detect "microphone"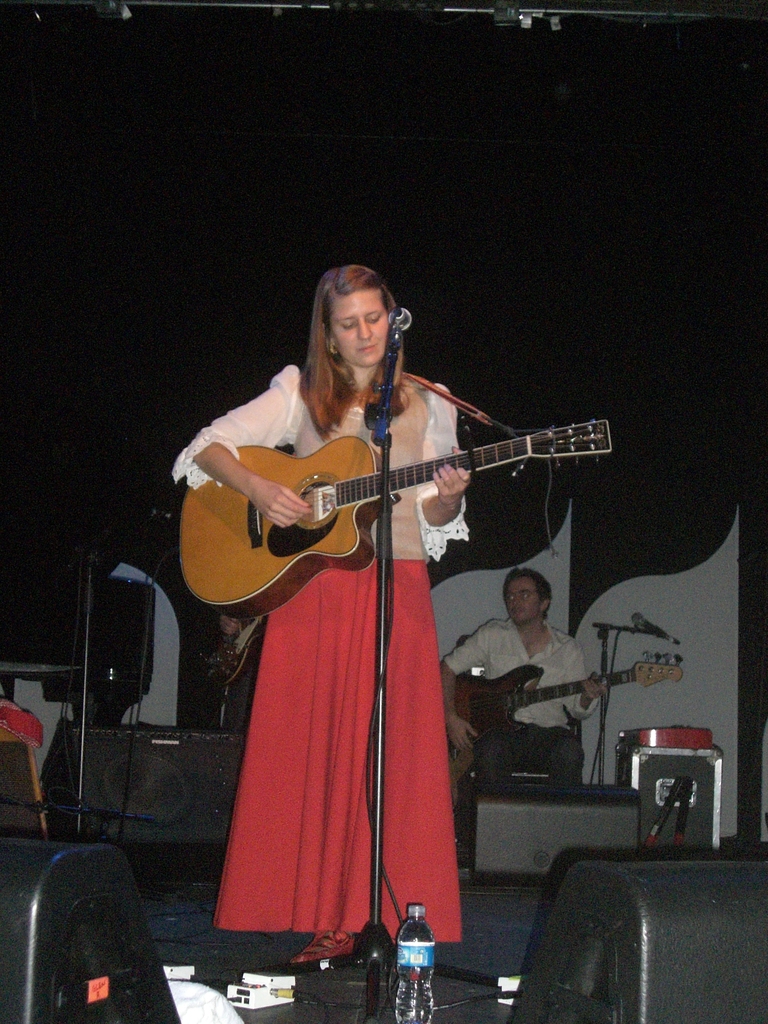
region(632, 614, 674, 644)
